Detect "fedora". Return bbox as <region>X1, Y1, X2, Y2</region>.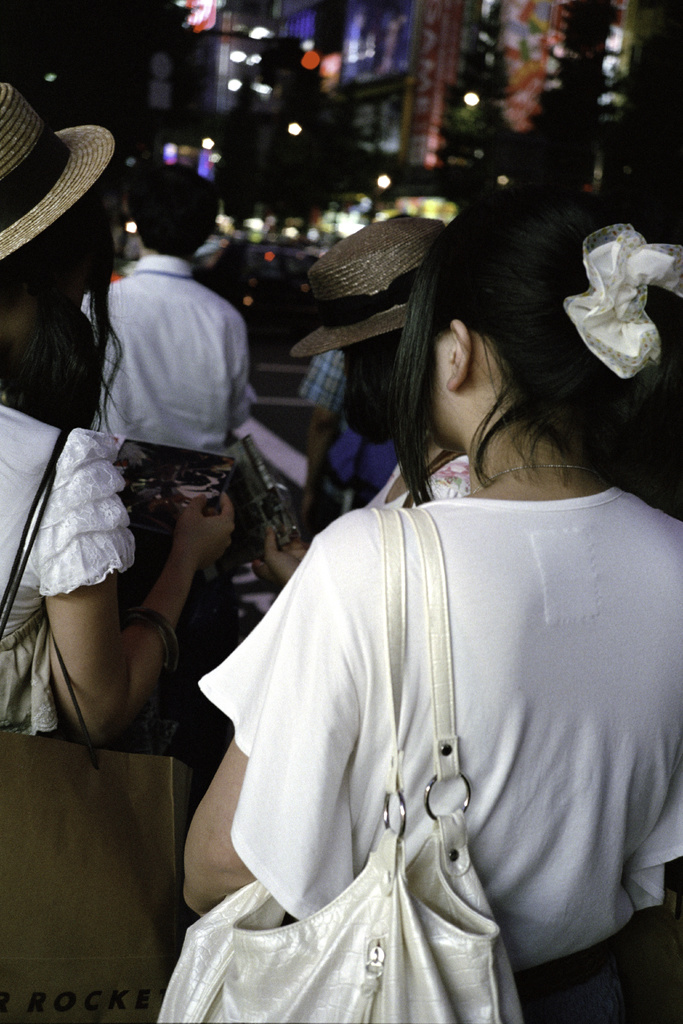
<region>295, 205, 448, 350</region>.
